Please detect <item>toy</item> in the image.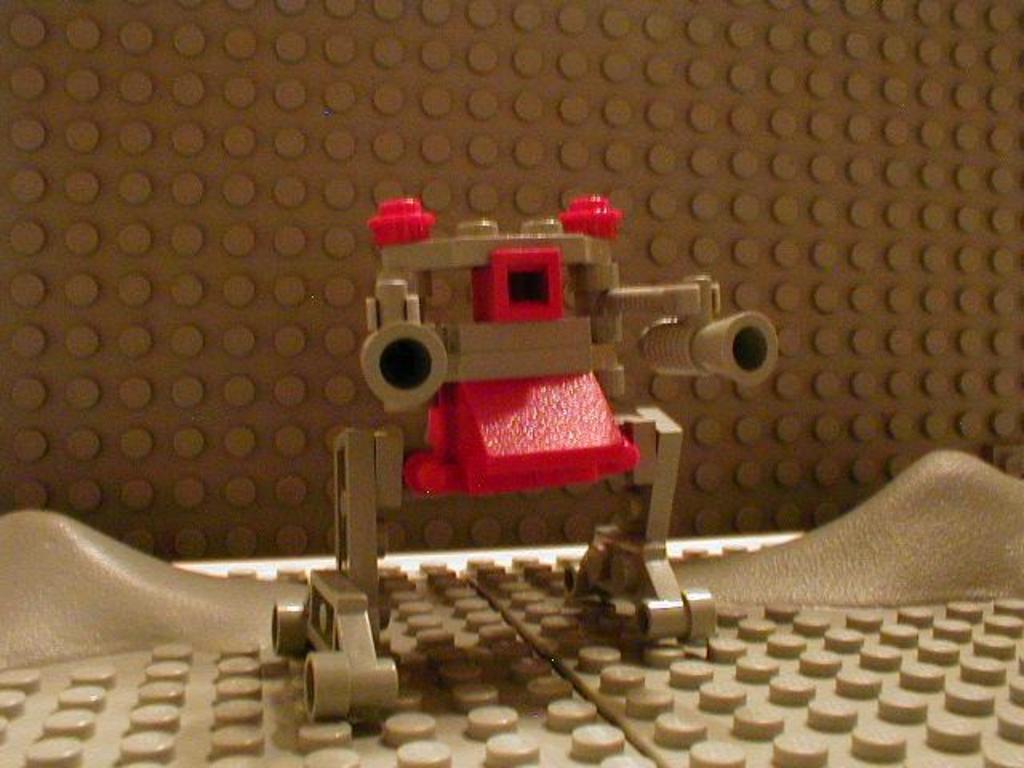
bbox(0, 0, 1022, 566).
